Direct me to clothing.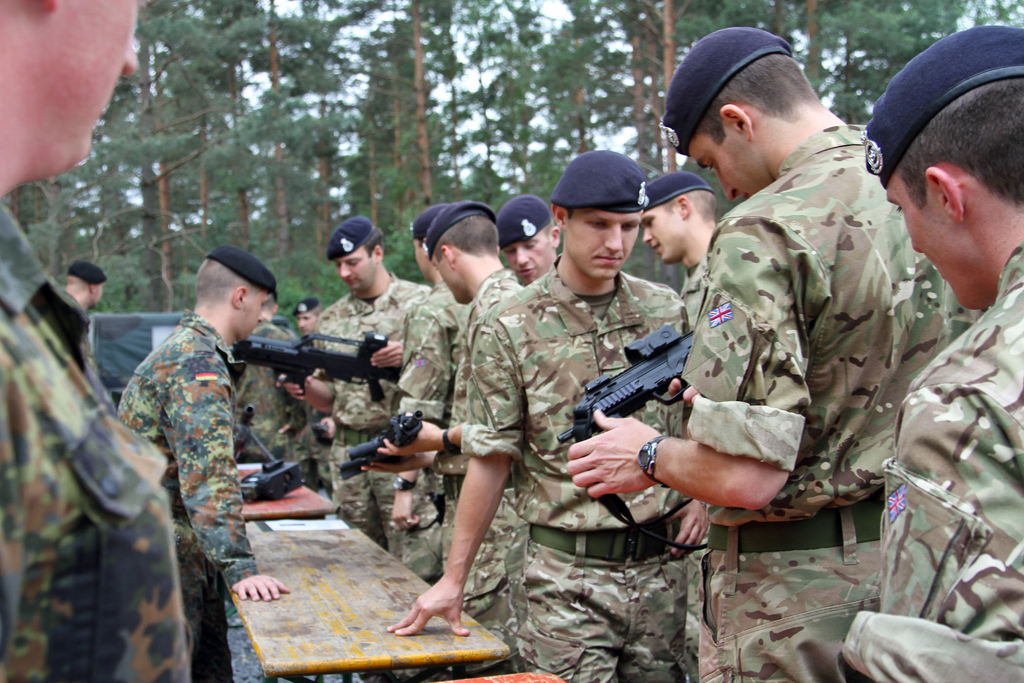
Direction: locate(387, 278, 469, 577).
